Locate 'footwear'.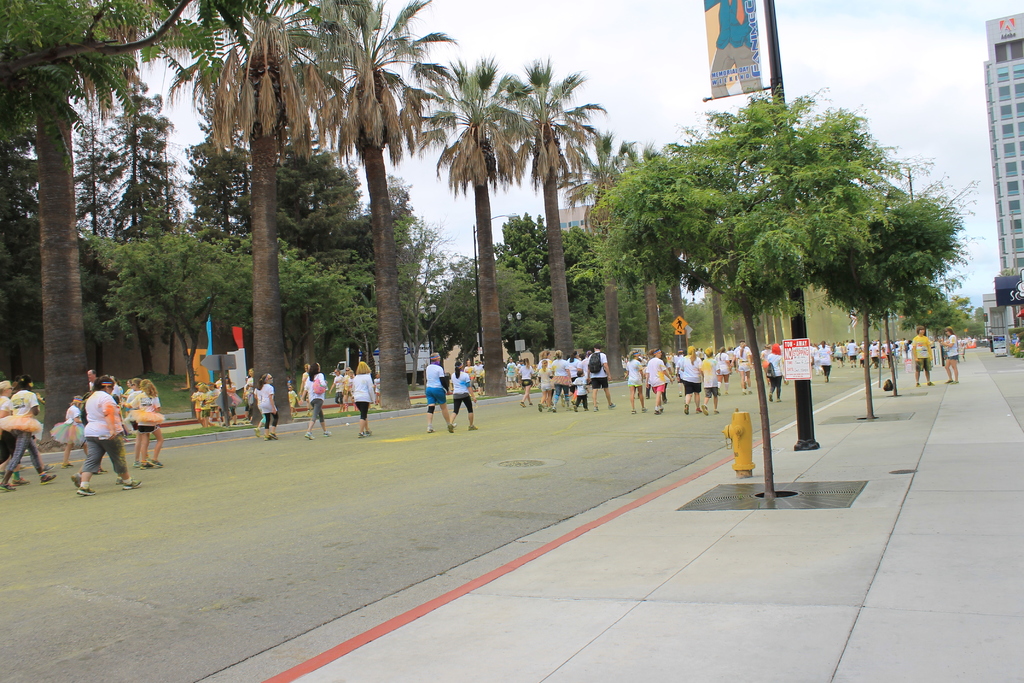
Bounding box: BBox(520, 401, 525, 406).
